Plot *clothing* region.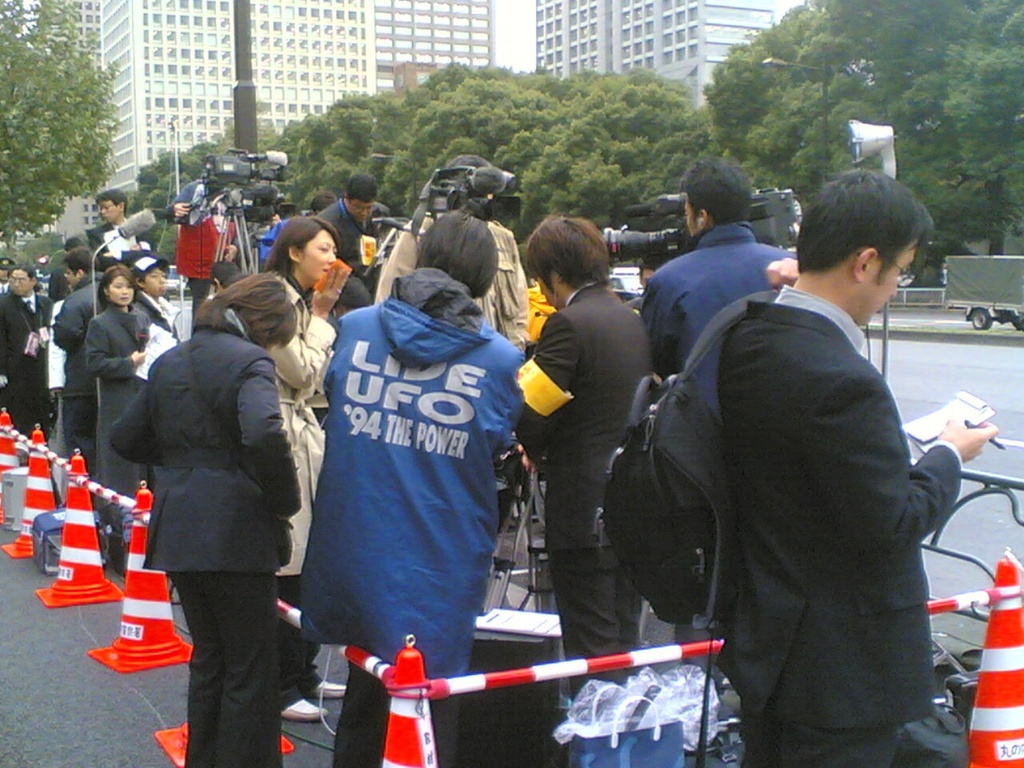
Plotted at bbox(510, 276, 655, 690).
